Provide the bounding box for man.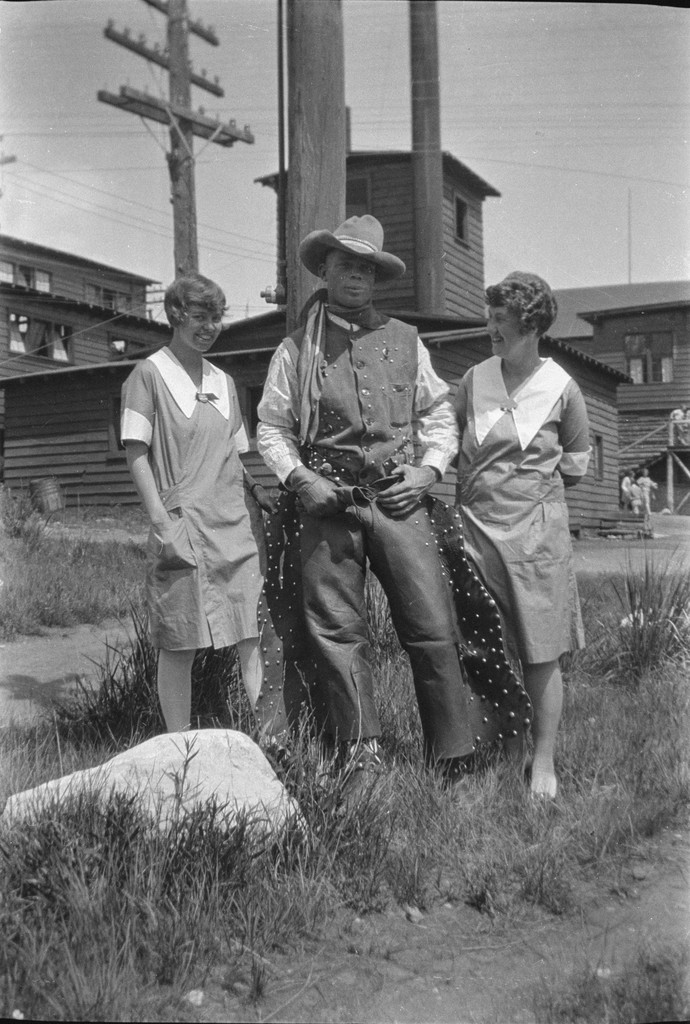
bbox=[251, 227, 482, 788].
